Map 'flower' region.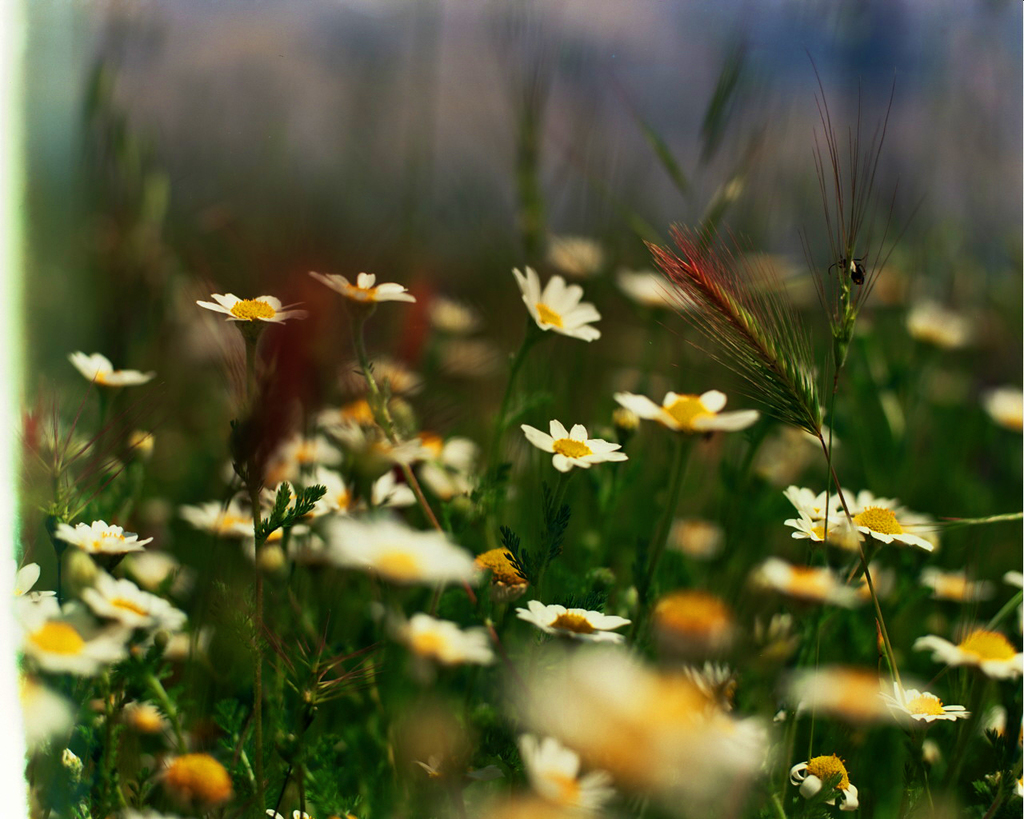
Mapped to [781,516,860,558].
